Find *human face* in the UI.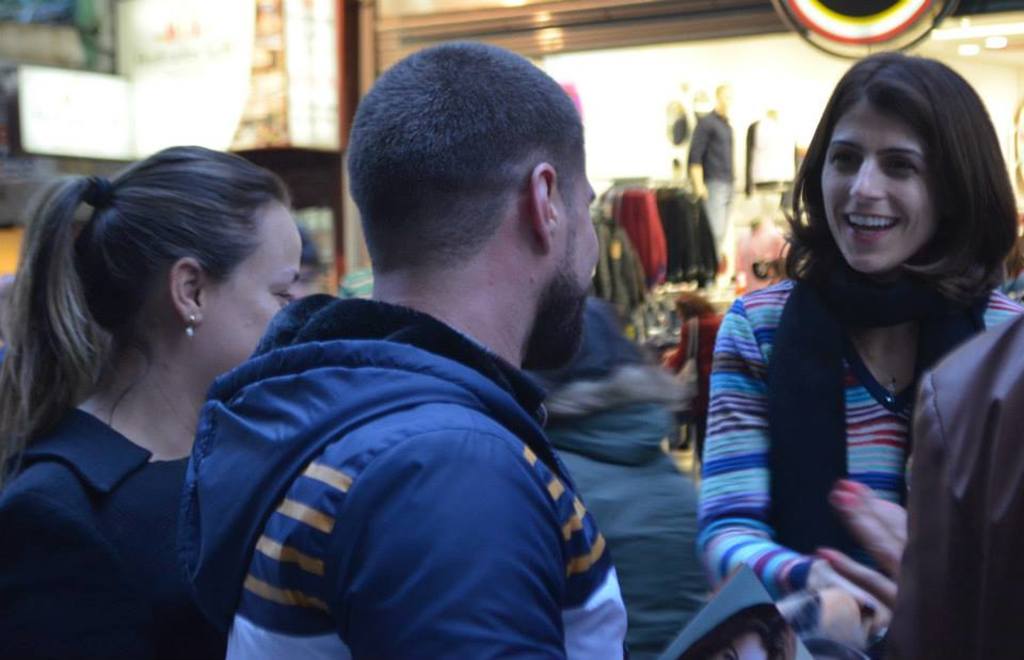
UI element at [left=817, top=100, right=935, bottom=279].
